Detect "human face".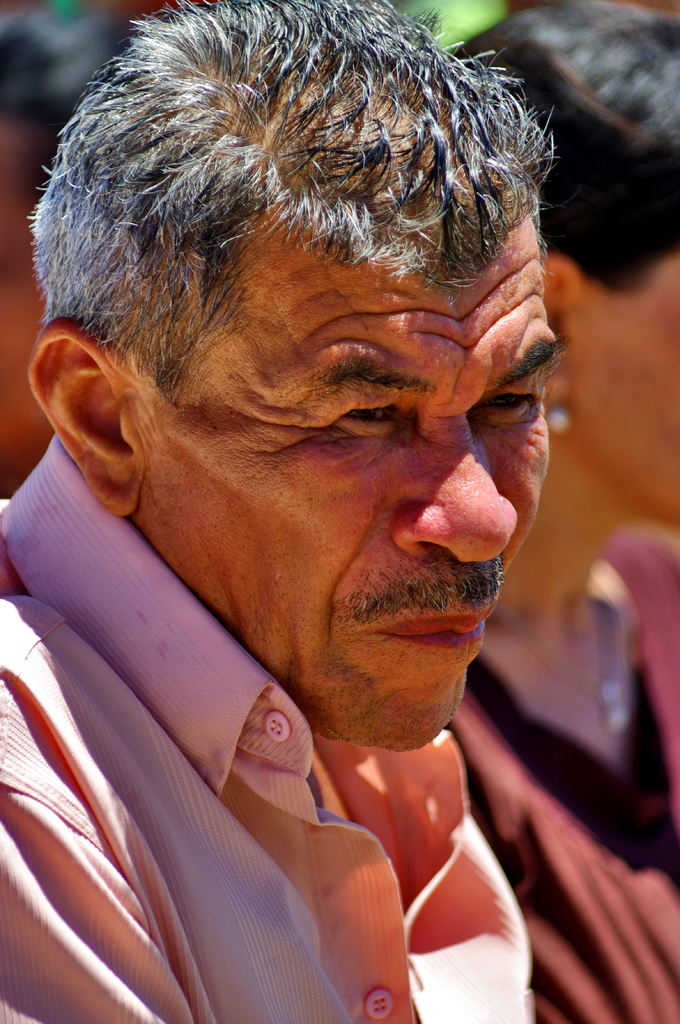
Detected at select_region(129, 208, 557, 754).
